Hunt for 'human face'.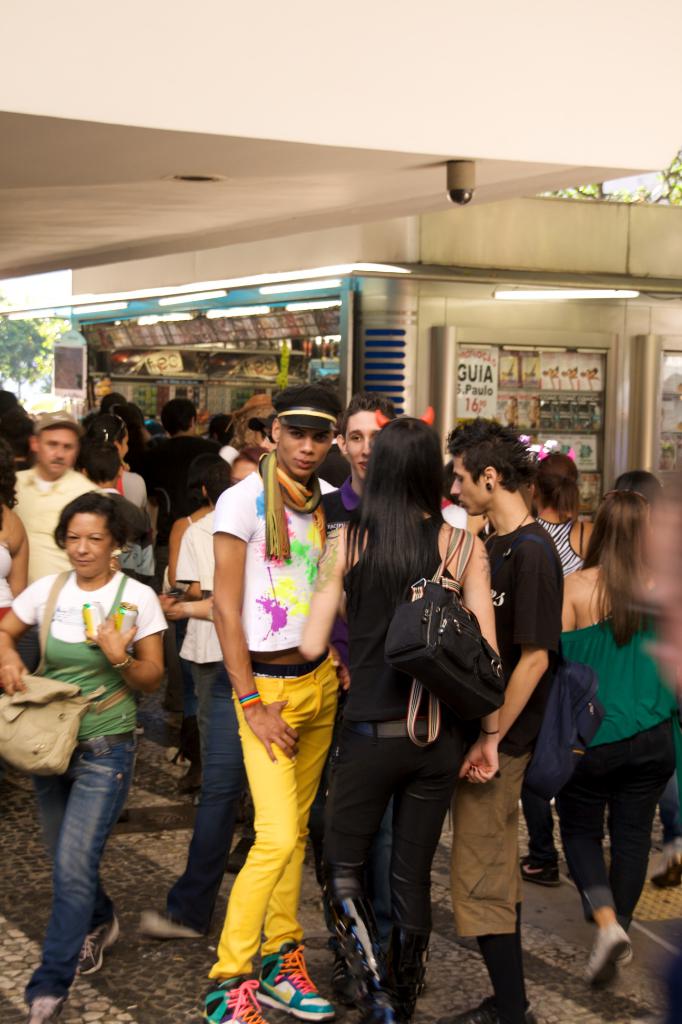
Hunted down at x1=342, y1=412, x2=386, y2=475.
